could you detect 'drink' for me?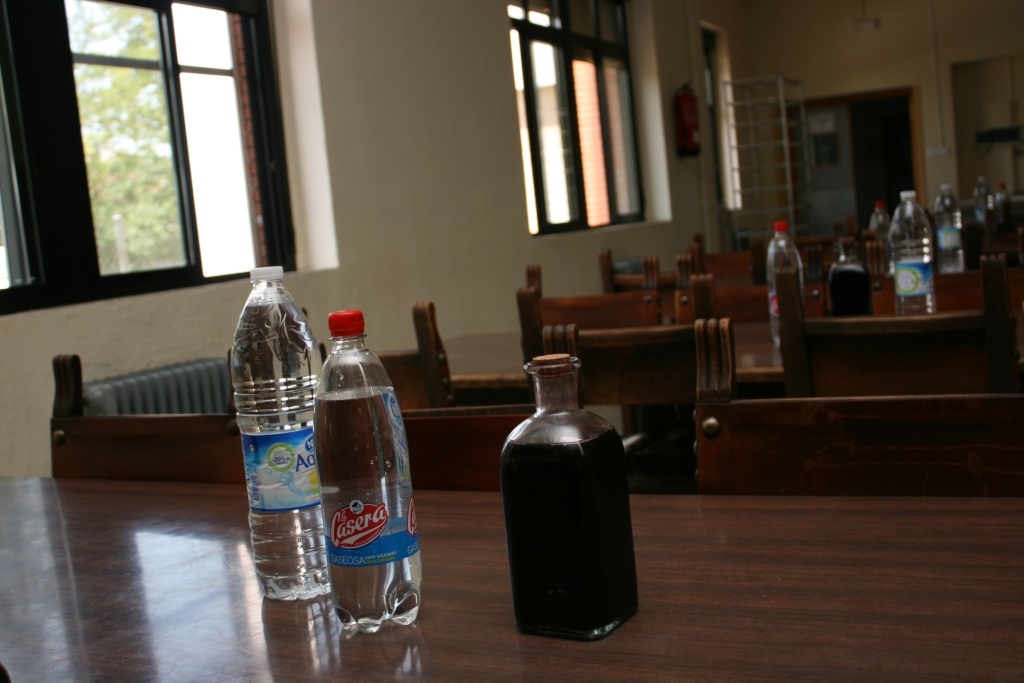
Detection result: 232 302 323 602.
